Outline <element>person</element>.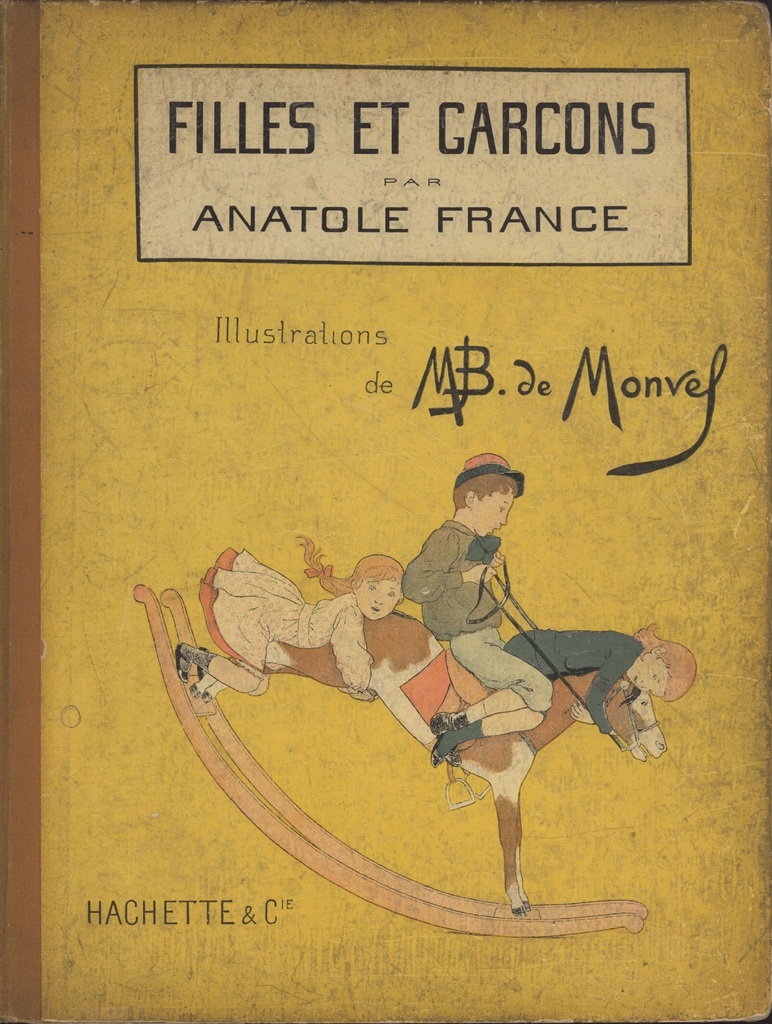
Outline: 403 452 551 765.
